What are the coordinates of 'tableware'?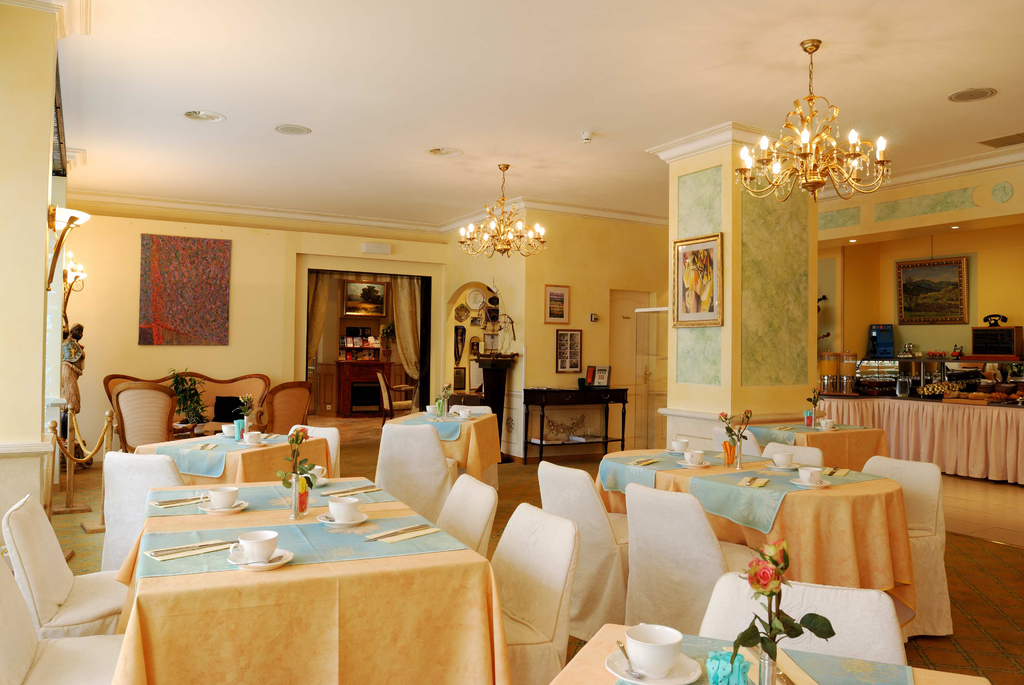
rect(361, 521, 440, 544).
